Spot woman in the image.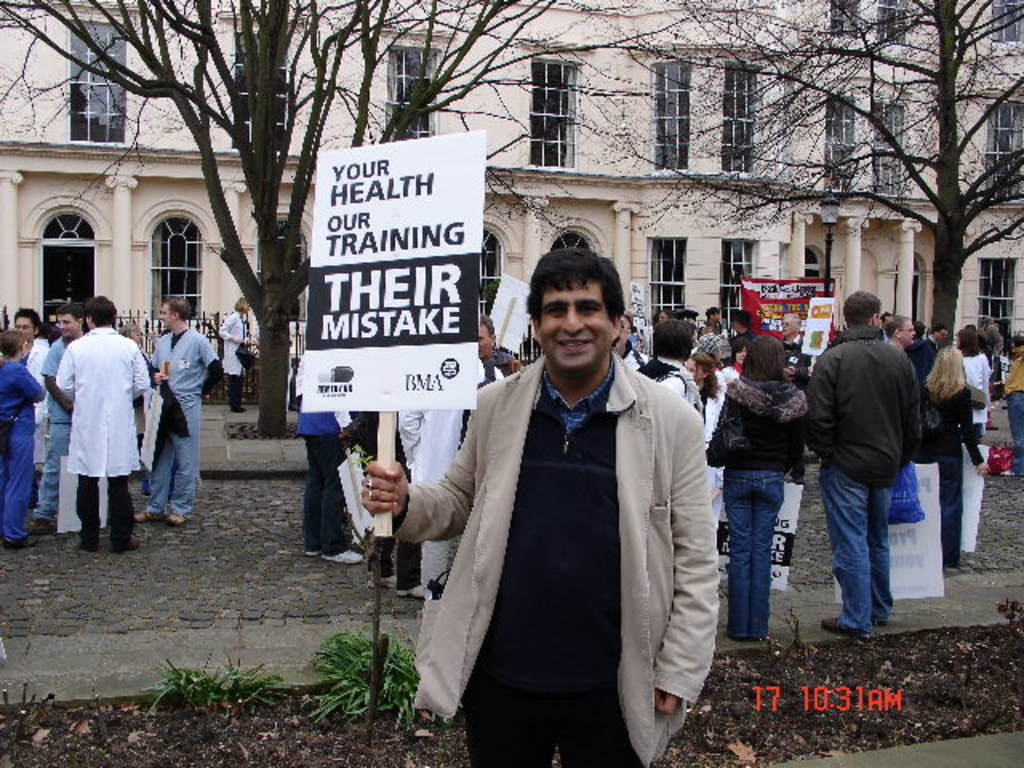
woman found at (909,342,992,576).
